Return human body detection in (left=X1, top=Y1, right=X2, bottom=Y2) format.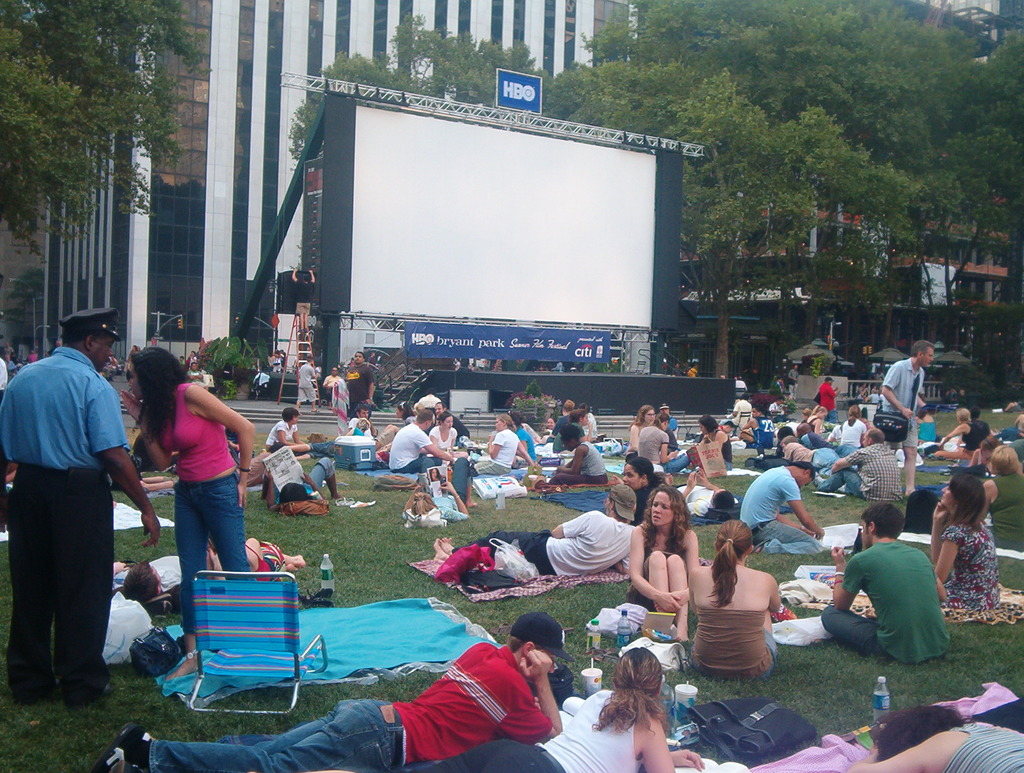
(left=737, top=416, right=769, bottom=450).
